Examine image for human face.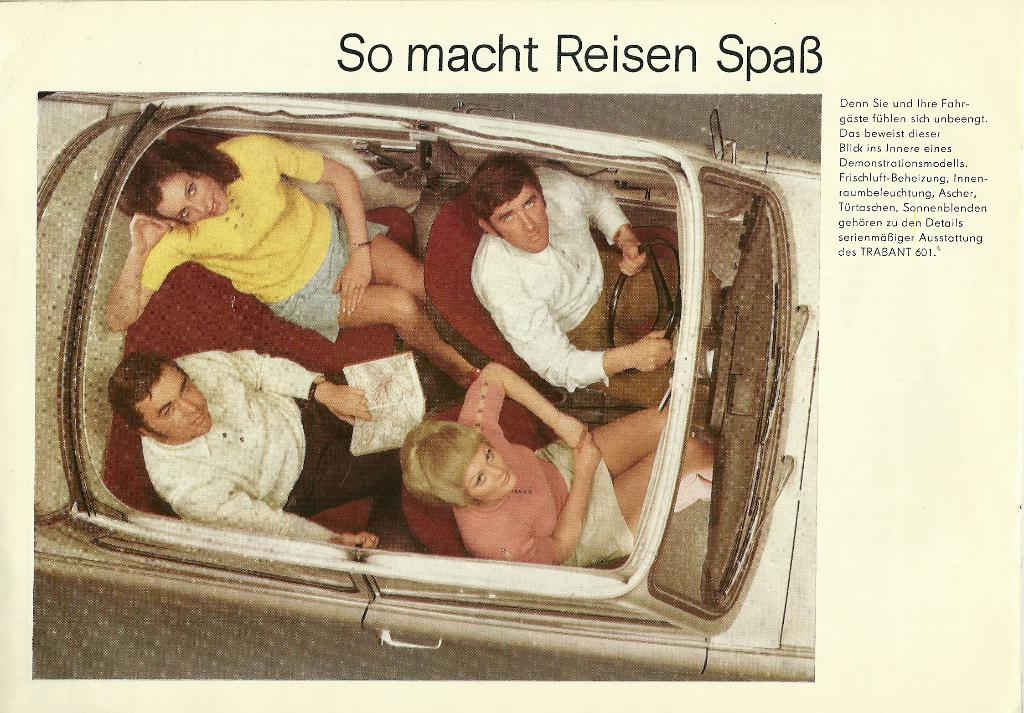
Examination result: [x1=484, y1=187, x2=543, y2=253].
